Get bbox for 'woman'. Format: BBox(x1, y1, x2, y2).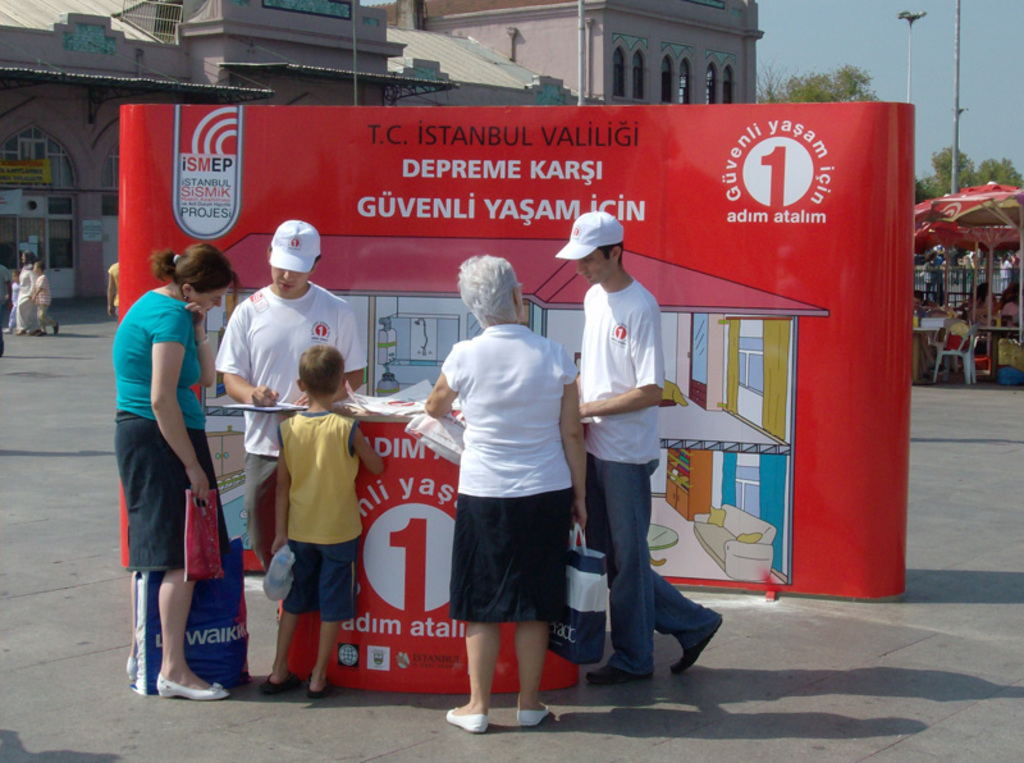
BBox(109, 242, 241, 705).
